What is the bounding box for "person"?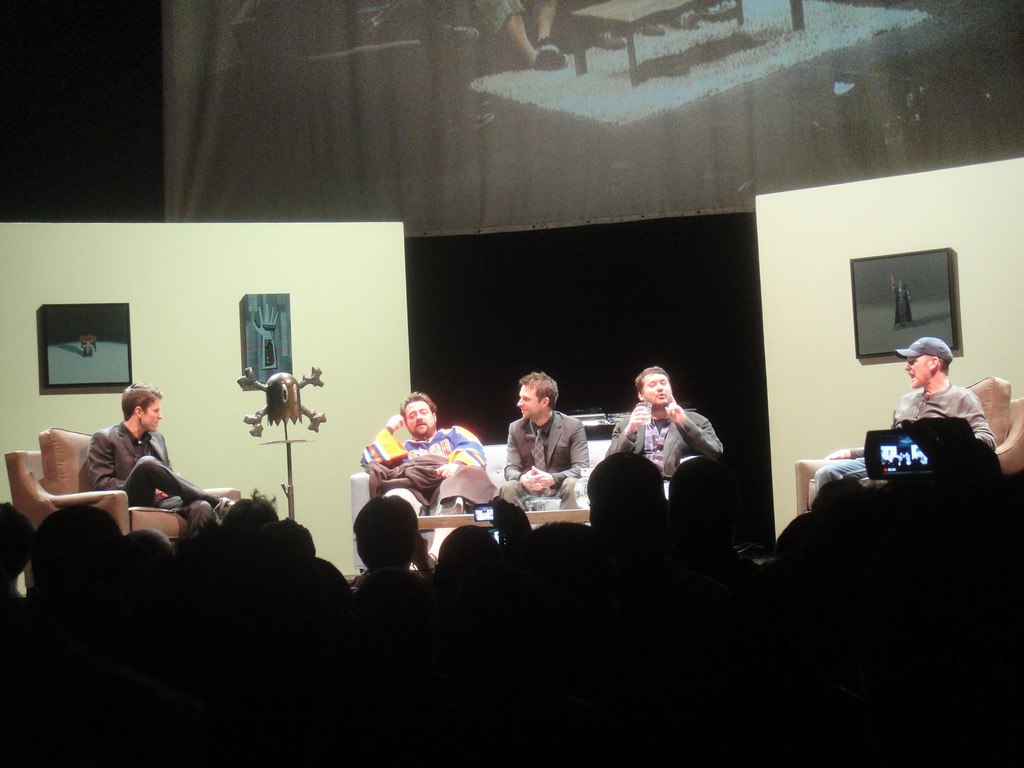
pyautogui.locateOnScreen(358, 390, 487, 557).
